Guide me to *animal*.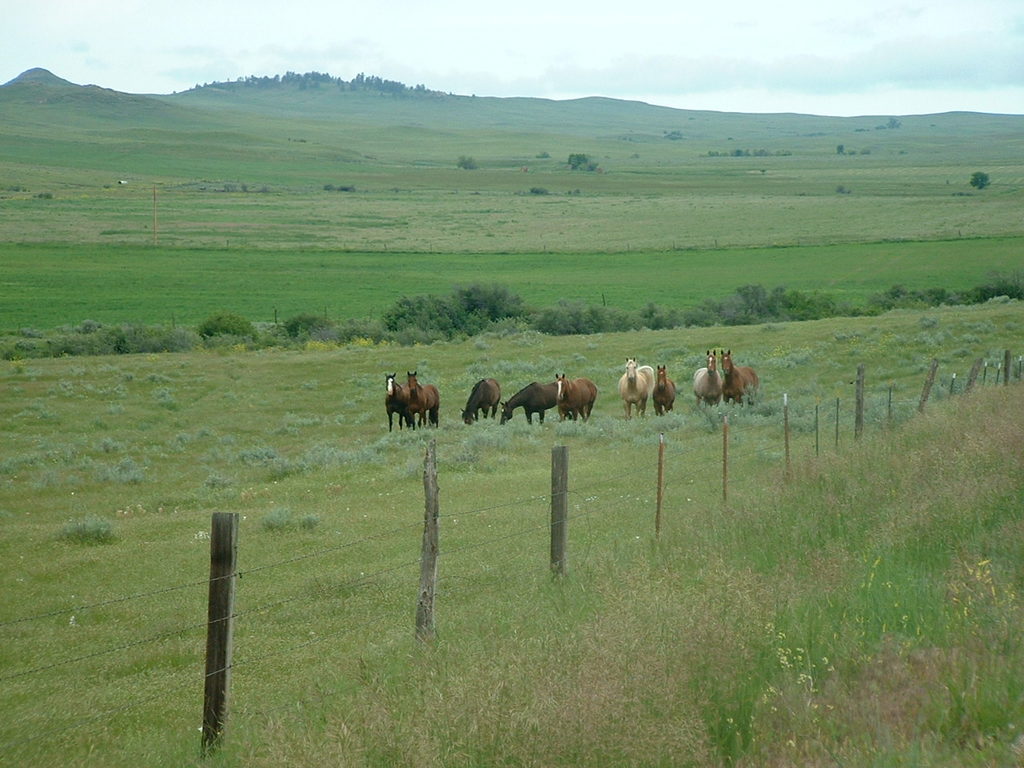
Guidance: 413:369:442:433.
